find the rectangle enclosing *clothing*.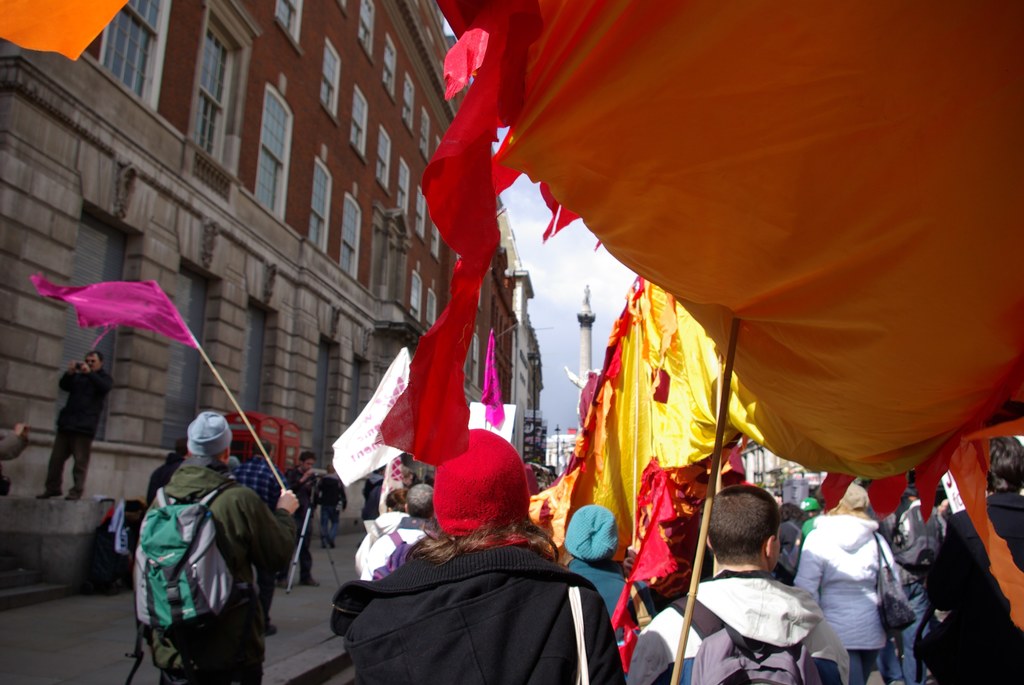
618:572:849:684.
